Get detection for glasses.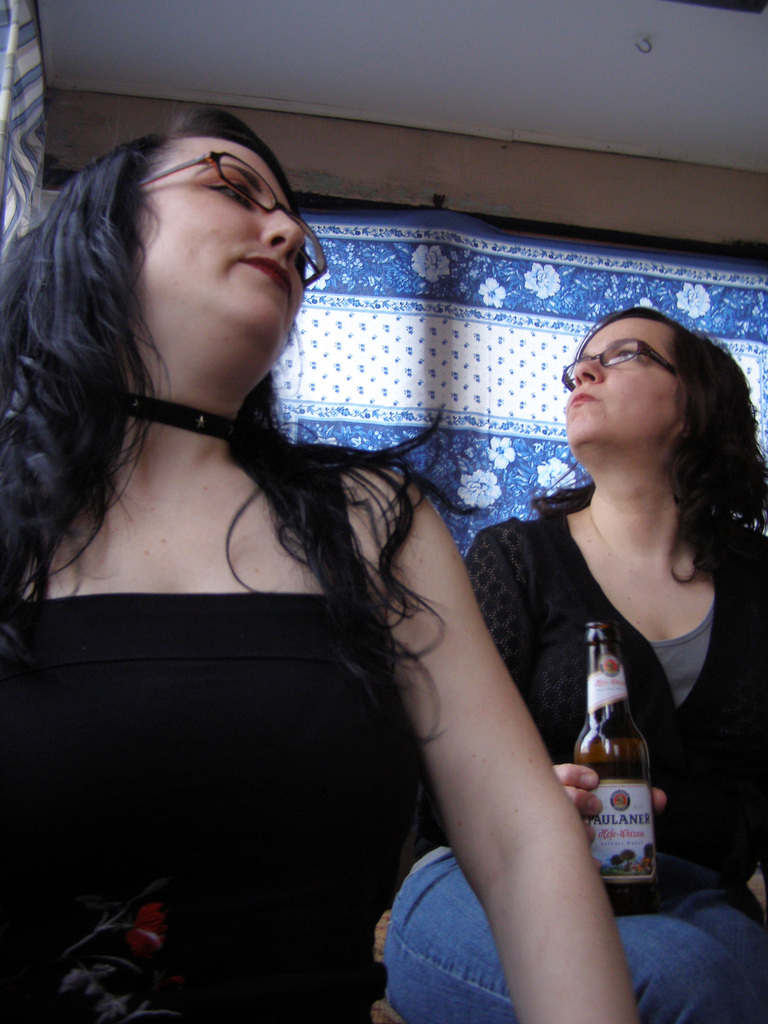
Detection: <box>136,152,344,295</box>.
